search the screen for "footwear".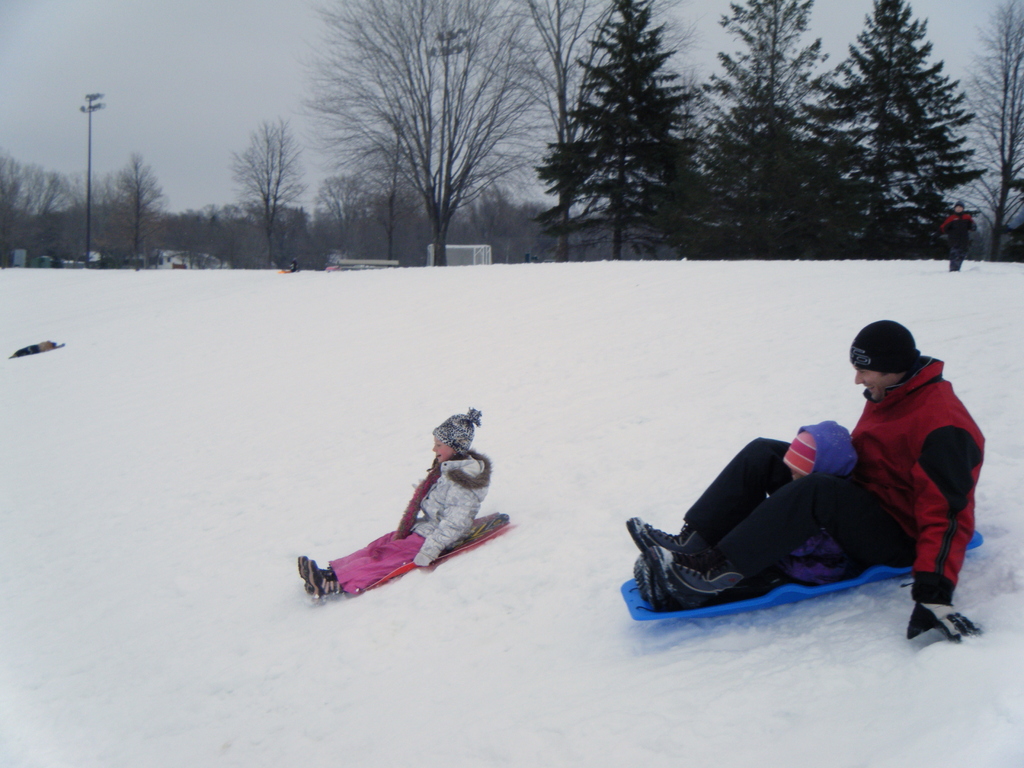
Found at <bbox>632, 554, 669, 613</bbox>.
